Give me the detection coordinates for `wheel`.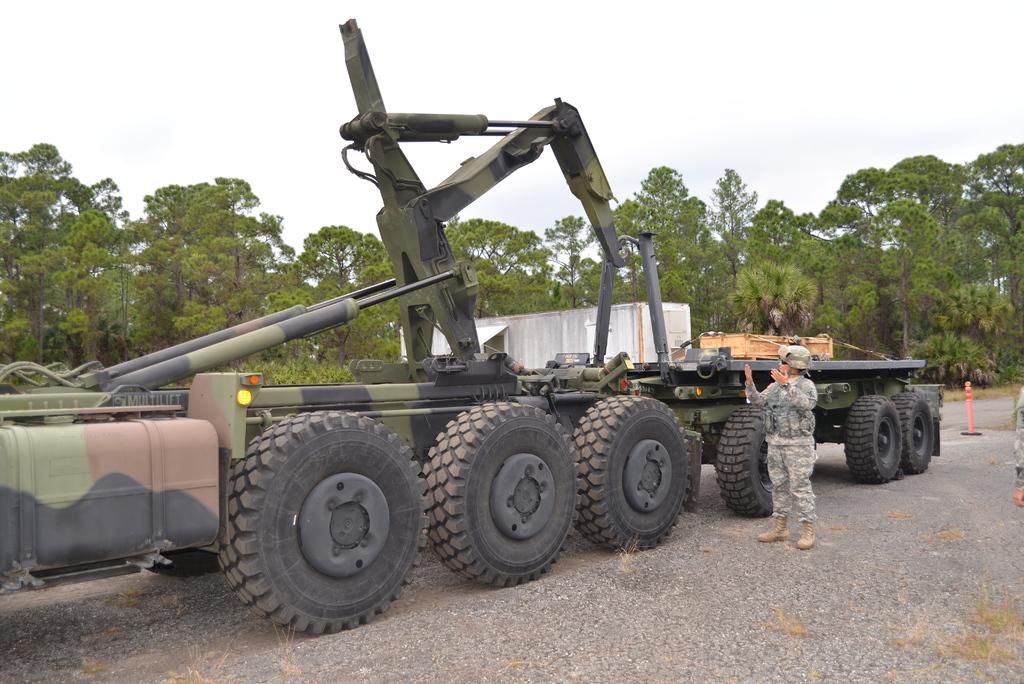
BBox(716, 404, 774, 519).
